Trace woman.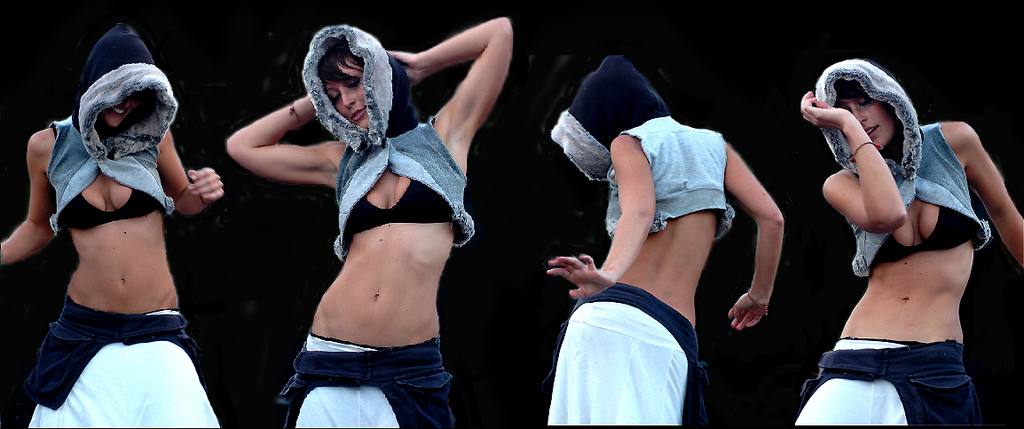
Traced to l=225, t=14, r=511, b=427.
